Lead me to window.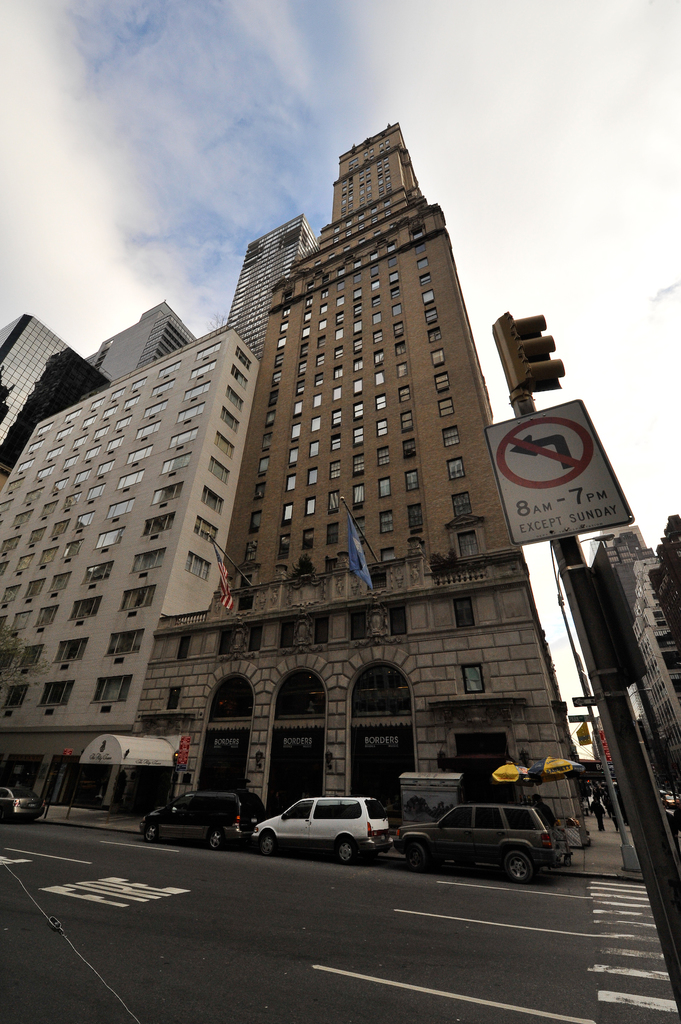
Lead to (left=195, top=340, right=223, bottom=355).
